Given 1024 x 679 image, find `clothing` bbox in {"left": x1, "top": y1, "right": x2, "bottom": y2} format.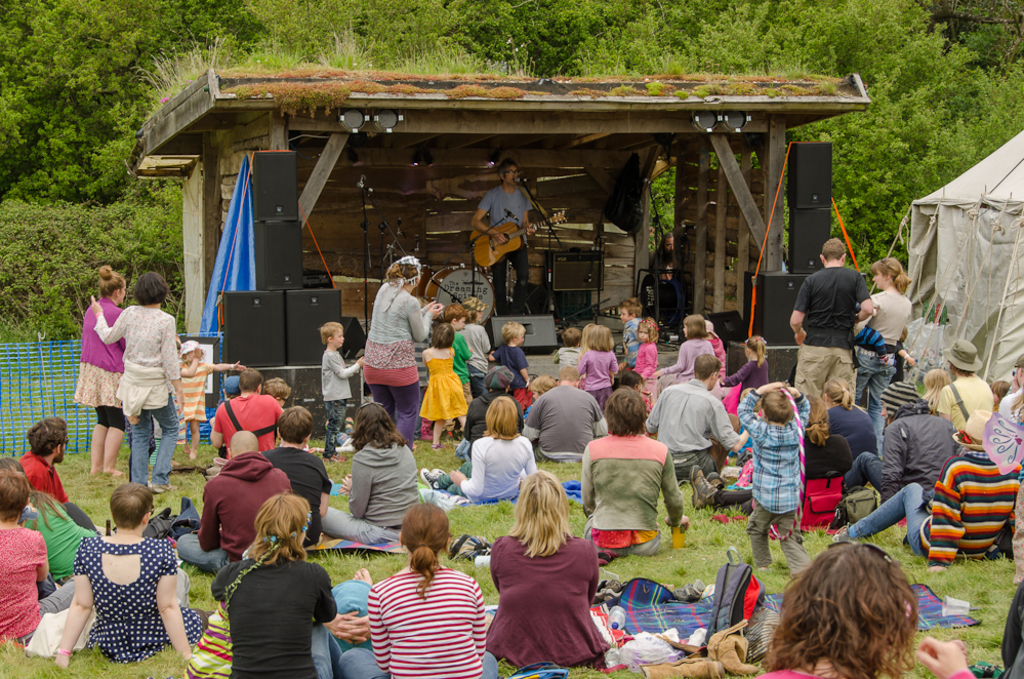
{"left": 478, "top": 171, "right": 529, "bottom": 312}.
